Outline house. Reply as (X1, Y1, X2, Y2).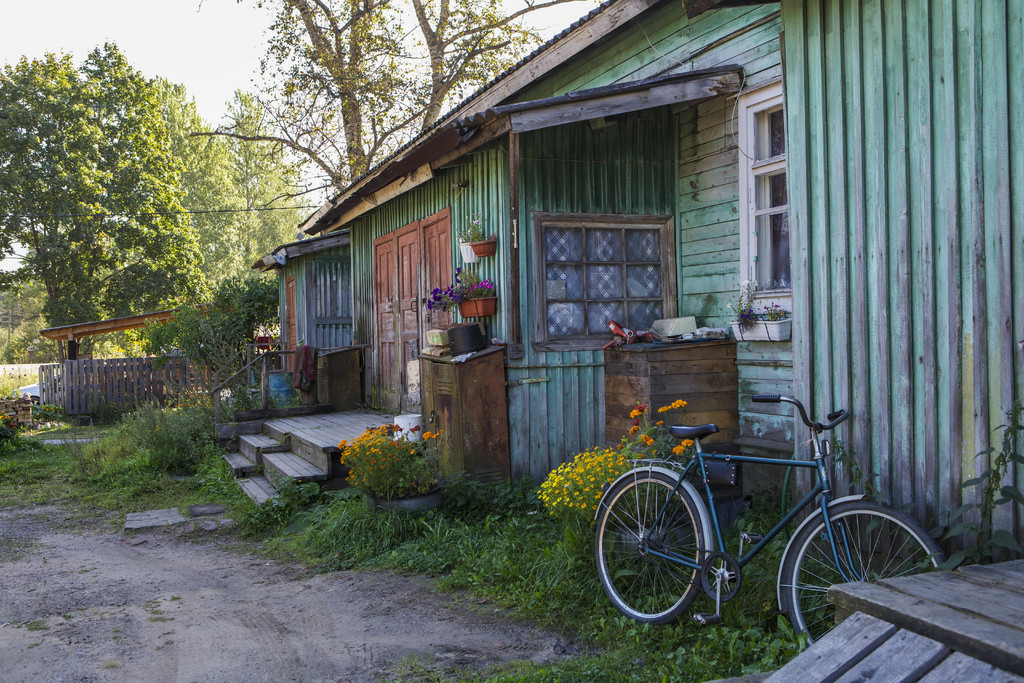
(215, 0, 1023, 525).
